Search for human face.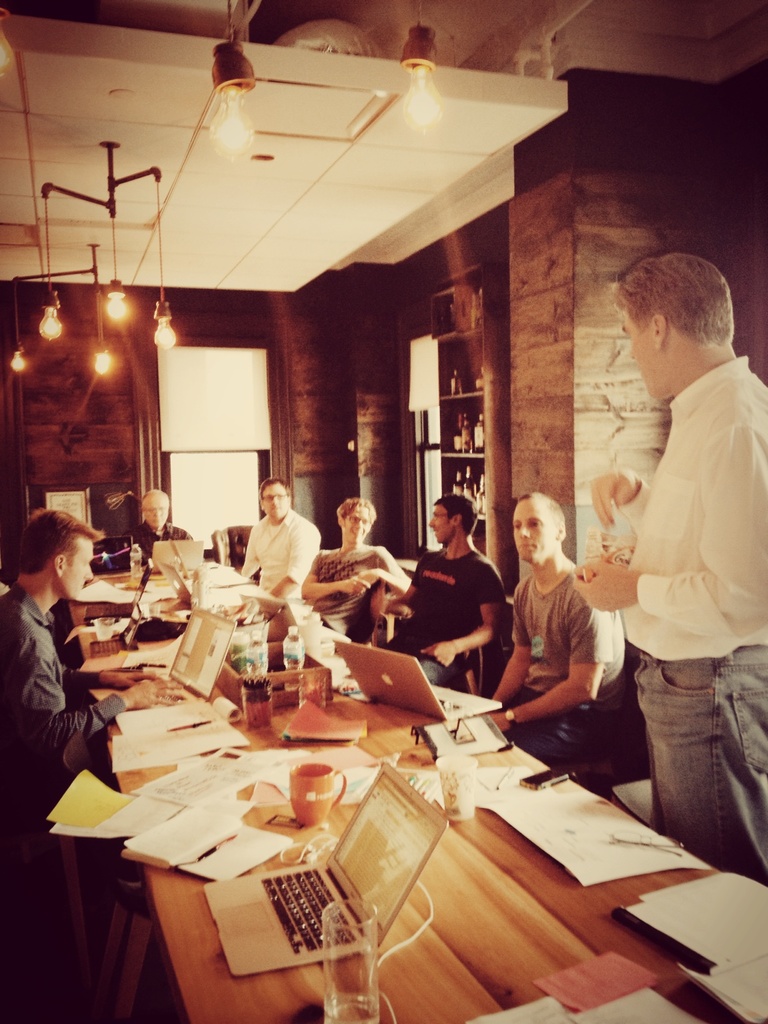
Found at [left=513, top=499, right=555, bottom=565].
